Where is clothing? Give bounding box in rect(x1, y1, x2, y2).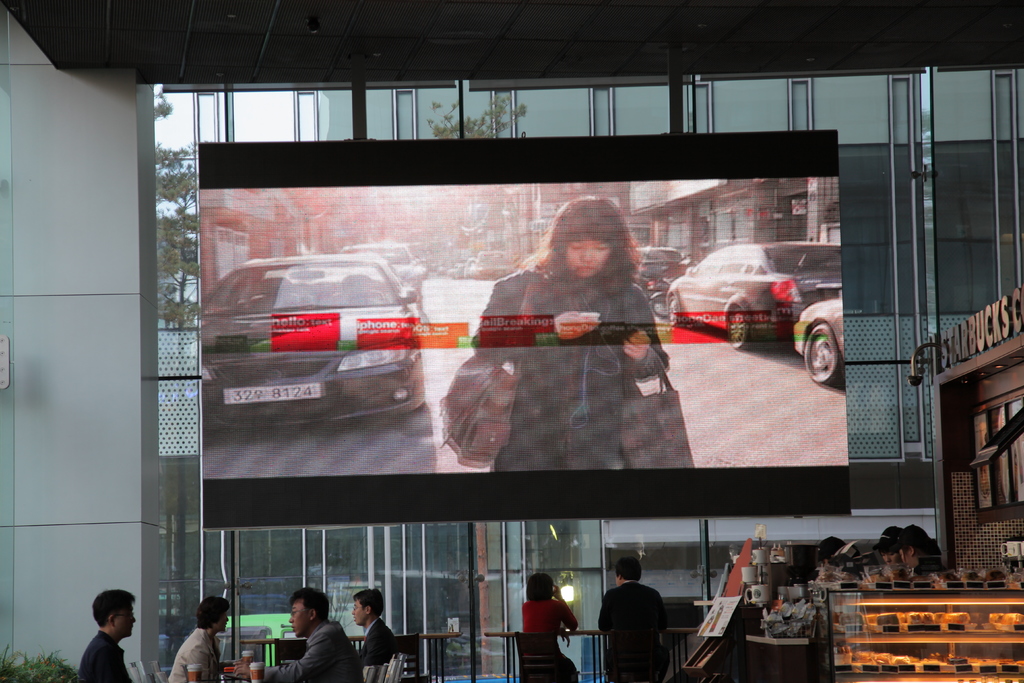
rect(358, 618, 402, 667).
